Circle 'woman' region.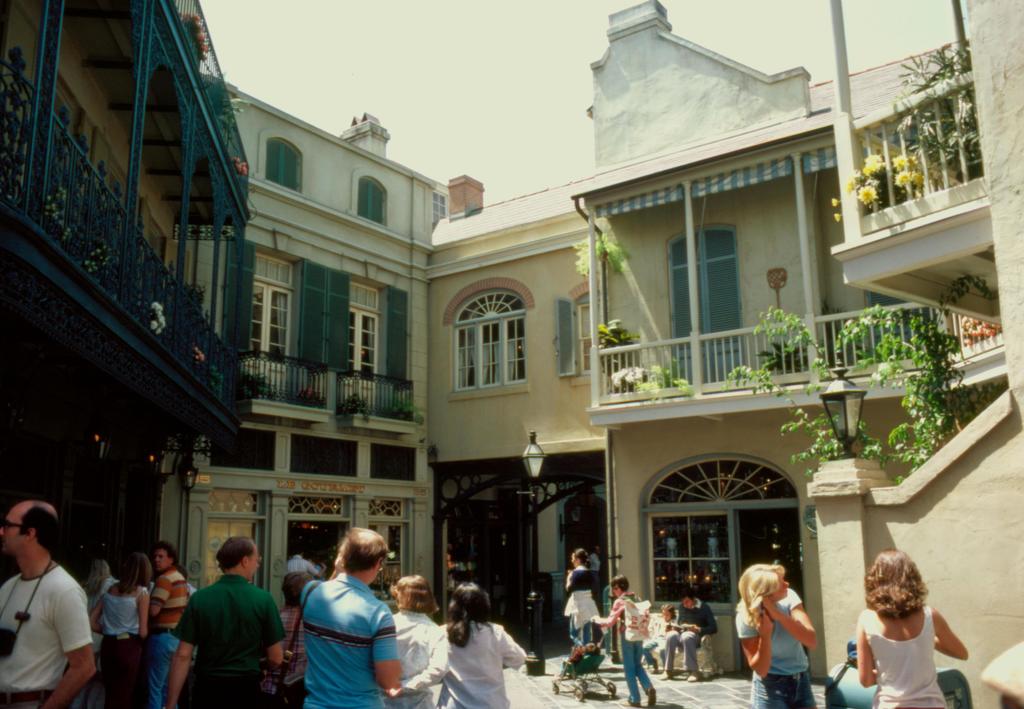
Region: <box>733,564,817,708</box>.
